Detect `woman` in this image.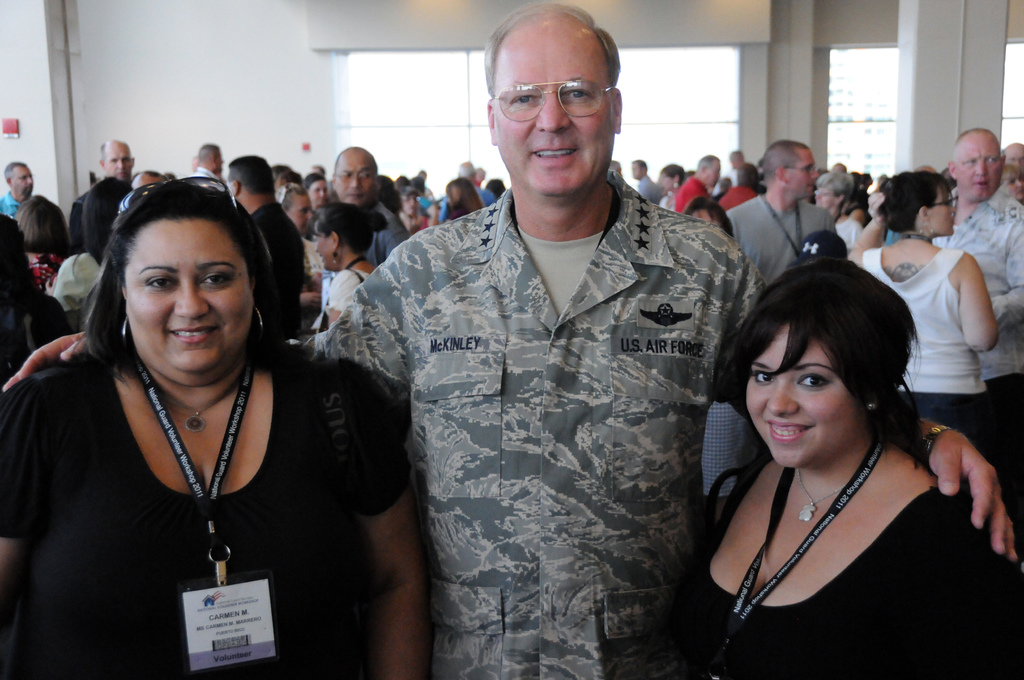
Detection: x1=850, y1=166, x2=998, y2=467.
